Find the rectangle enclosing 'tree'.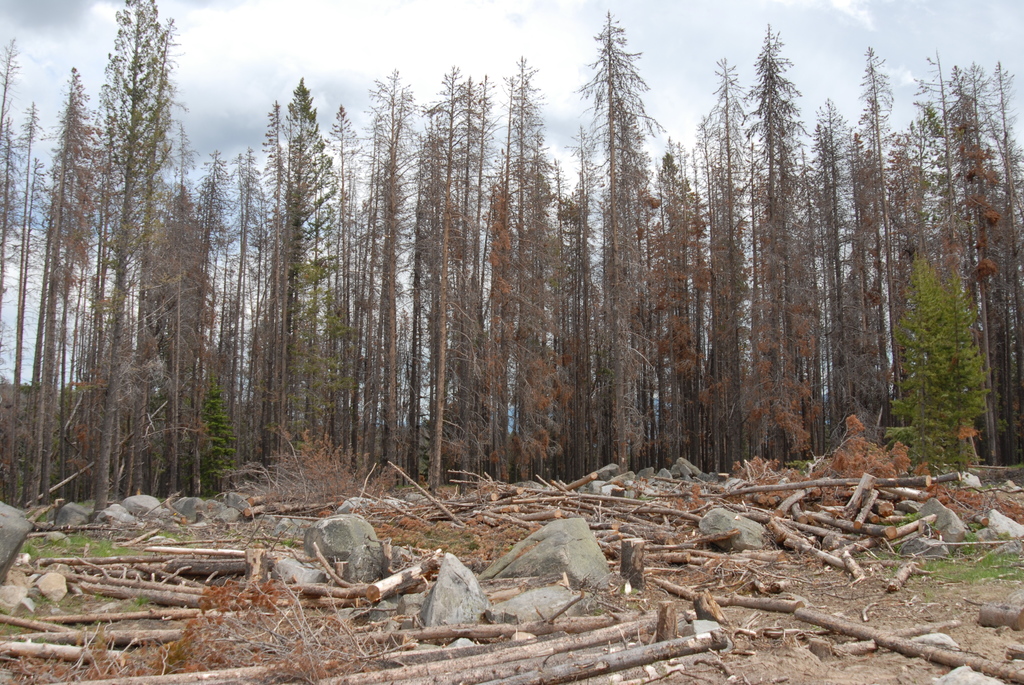
locate(891, 125, 940, 466).
